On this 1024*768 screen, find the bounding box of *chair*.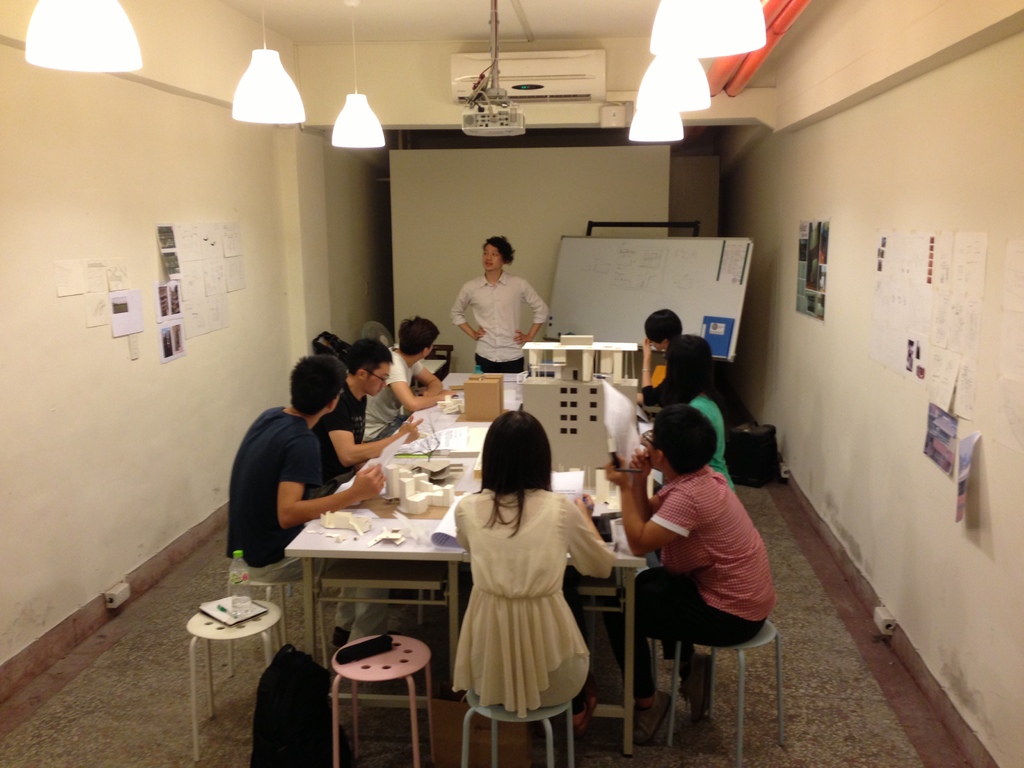
Bounding box: bbox=[426, 341, 451, 373].
